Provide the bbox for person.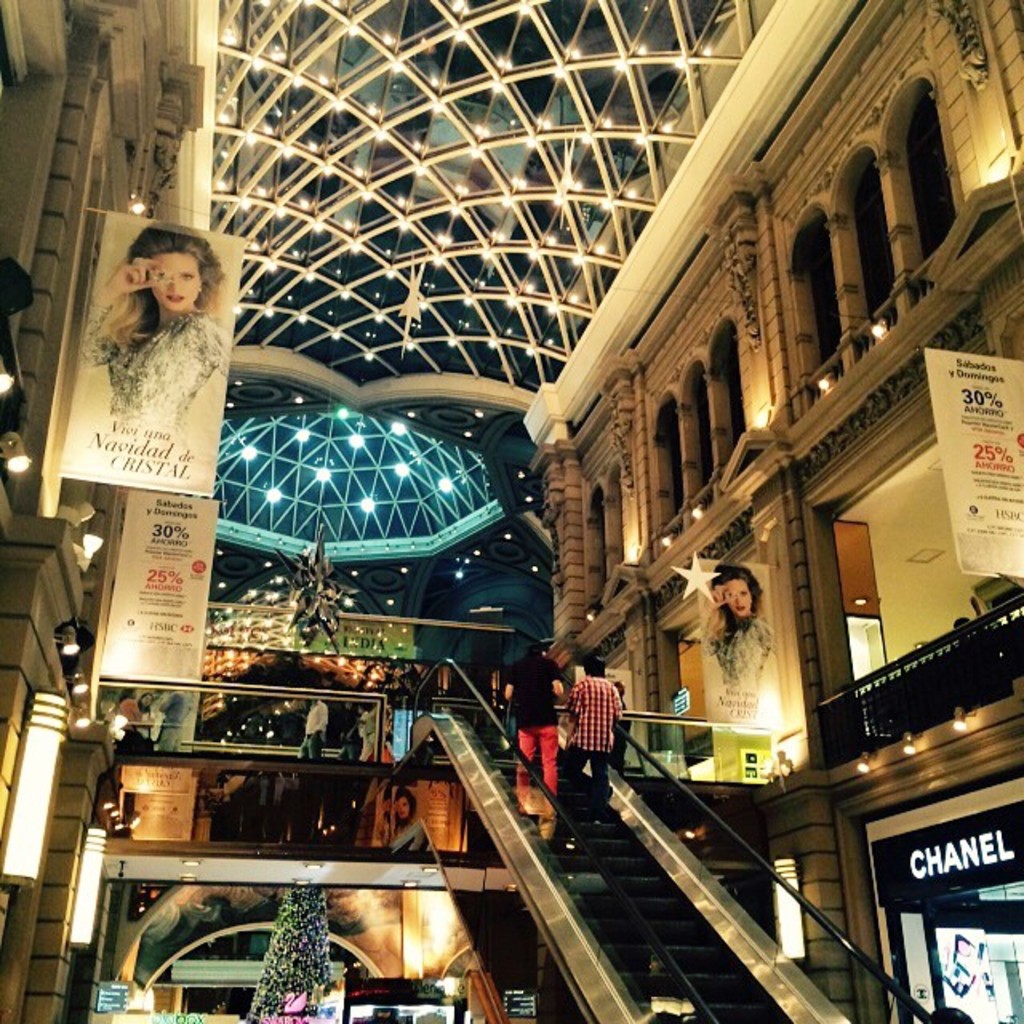
294,699,325,758.
